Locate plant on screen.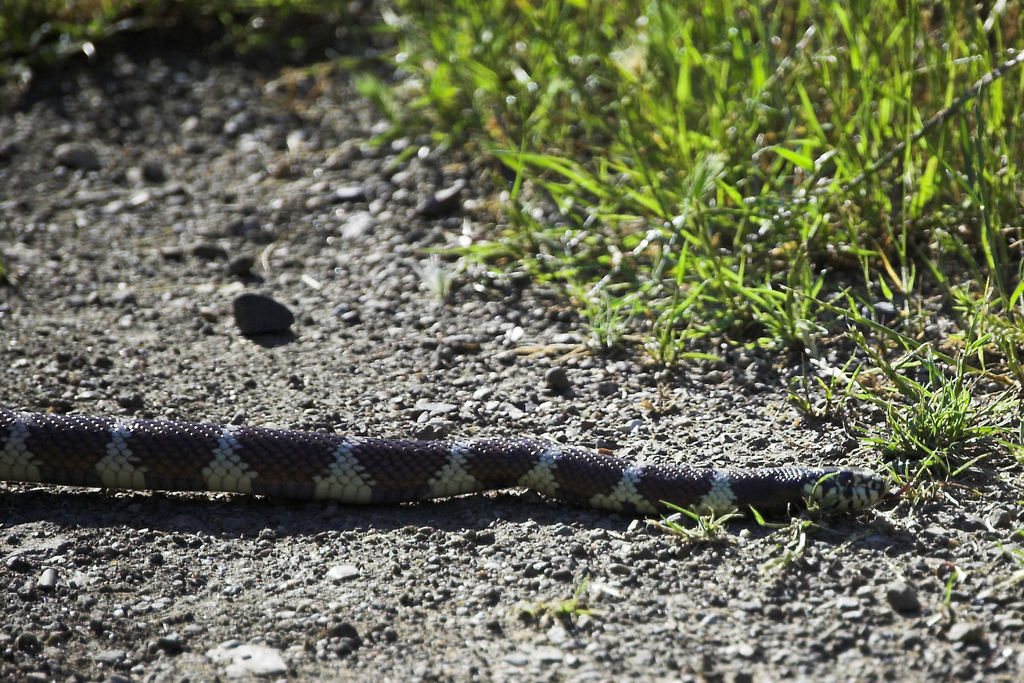
On screen at x1=2, y1=0, x2=159, y2=59.
